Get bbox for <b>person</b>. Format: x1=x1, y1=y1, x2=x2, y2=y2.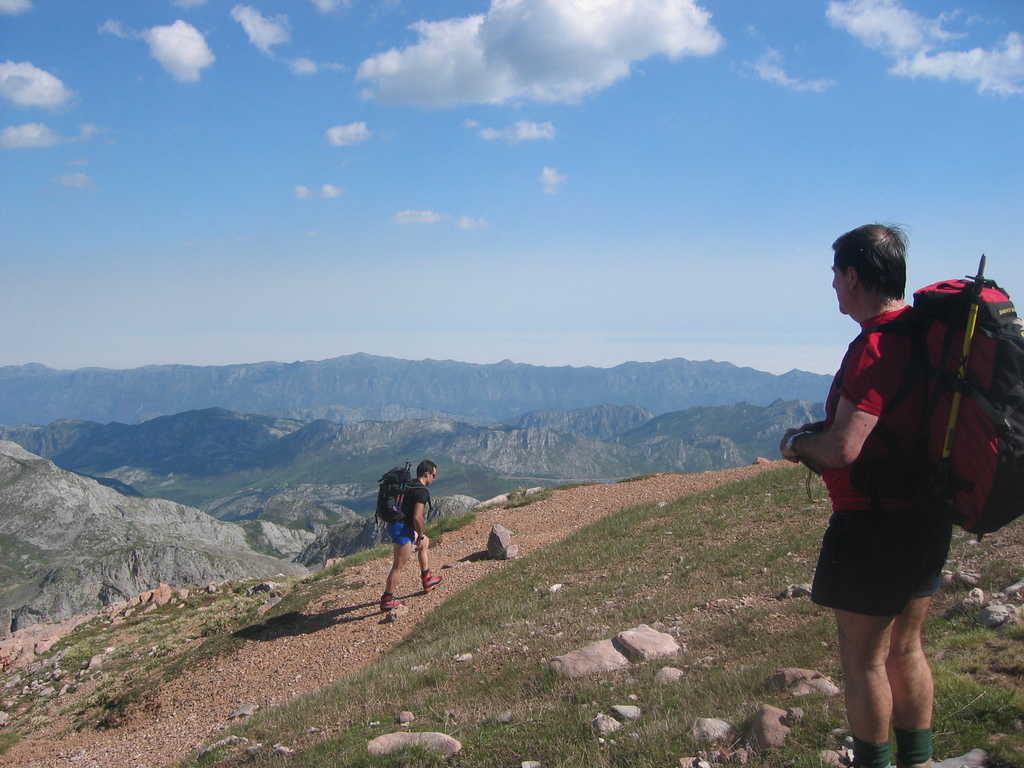
x1=781, y1=217, x2=950, y2=767.
